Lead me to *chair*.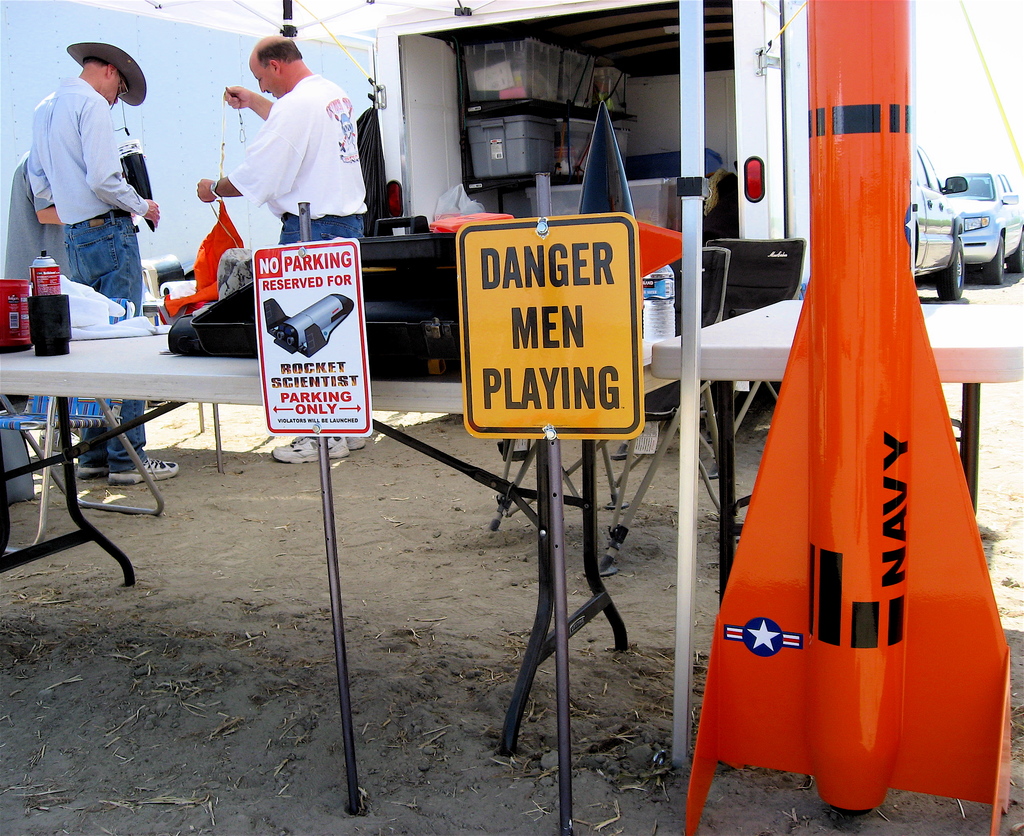
Lead to 0:299:172:567.
